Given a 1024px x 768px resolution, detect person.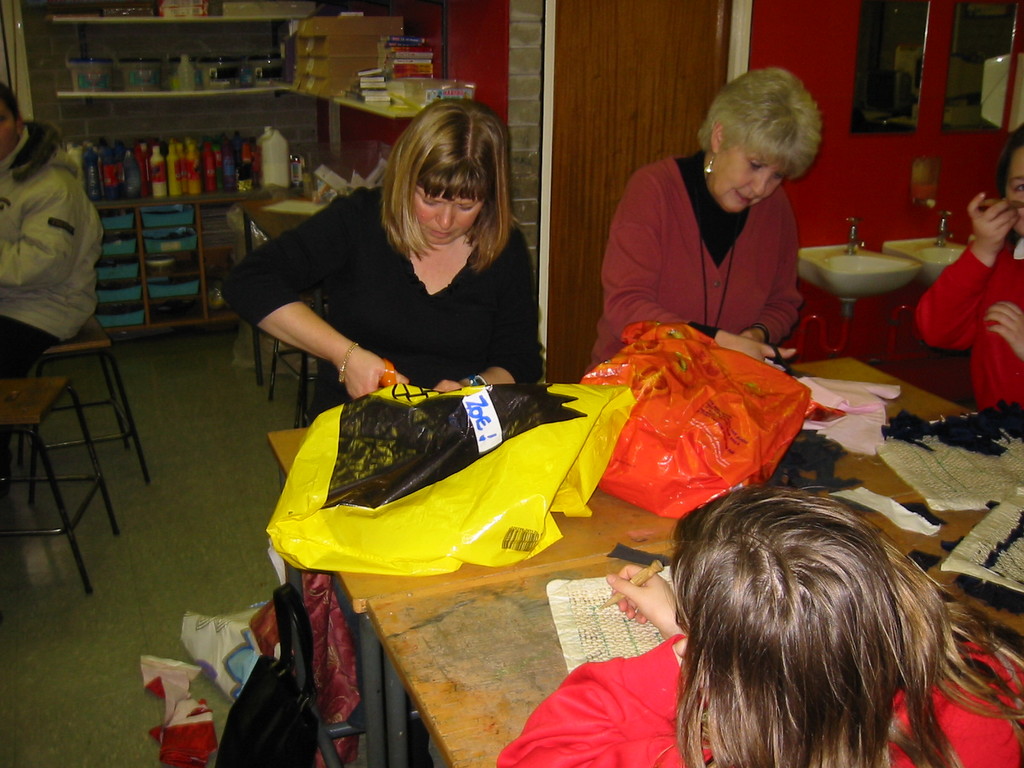
crop(1, 82, 106, 378).
